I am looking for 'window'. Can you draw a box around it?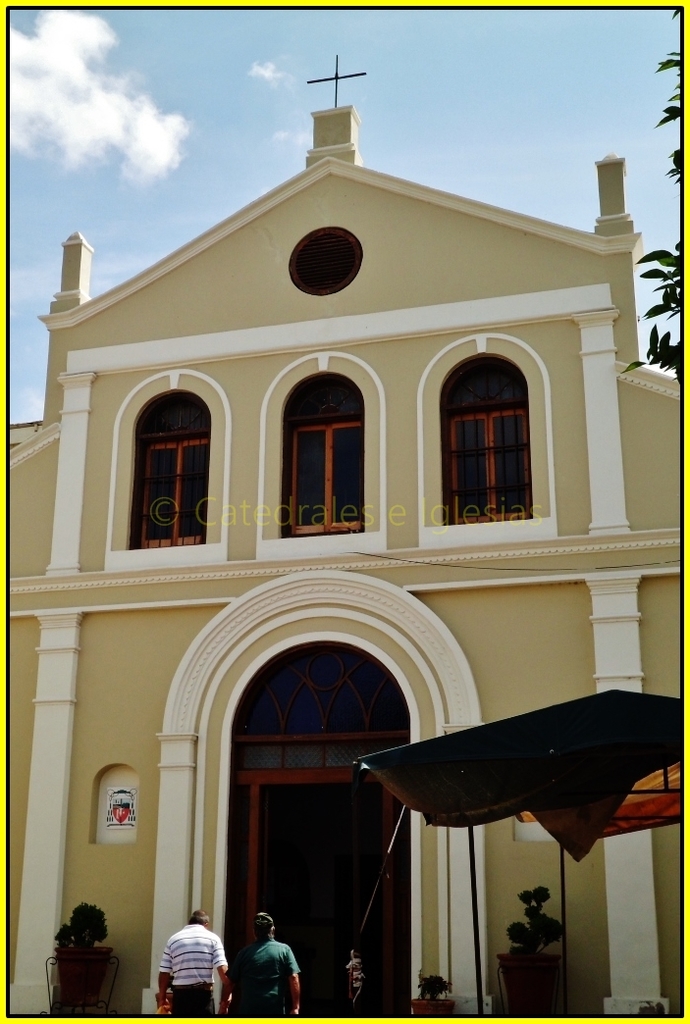
Sure, the bounding box is {"left": 280, "top": 369, "right": 372, "bottom": 538}.
